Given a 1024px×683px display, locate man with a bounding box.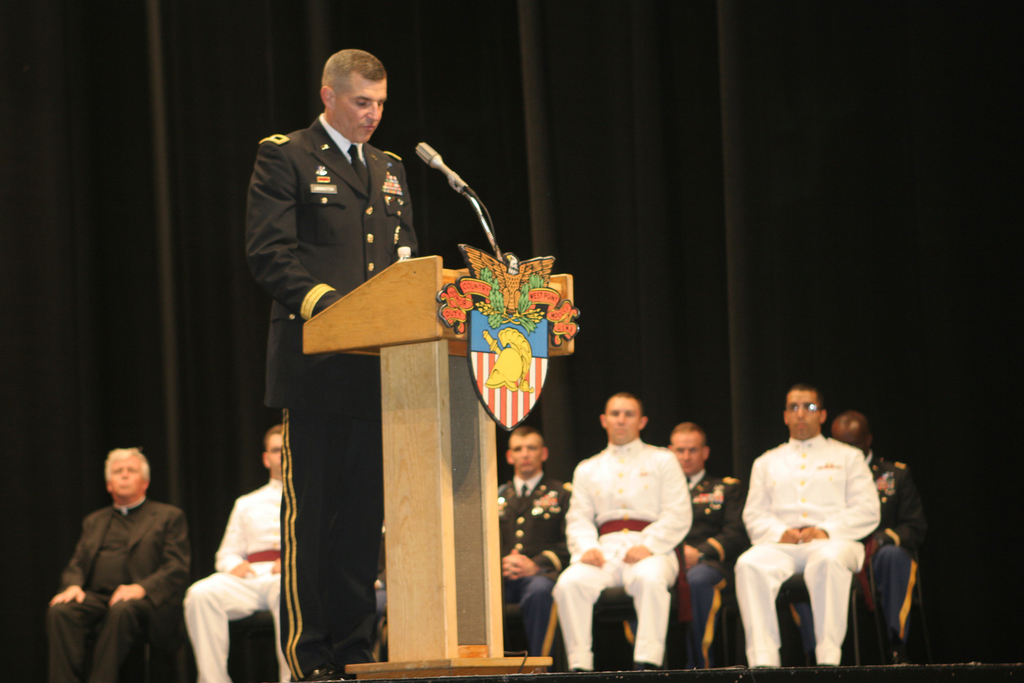
Located: bbox=[669, 418, 749, 672].
